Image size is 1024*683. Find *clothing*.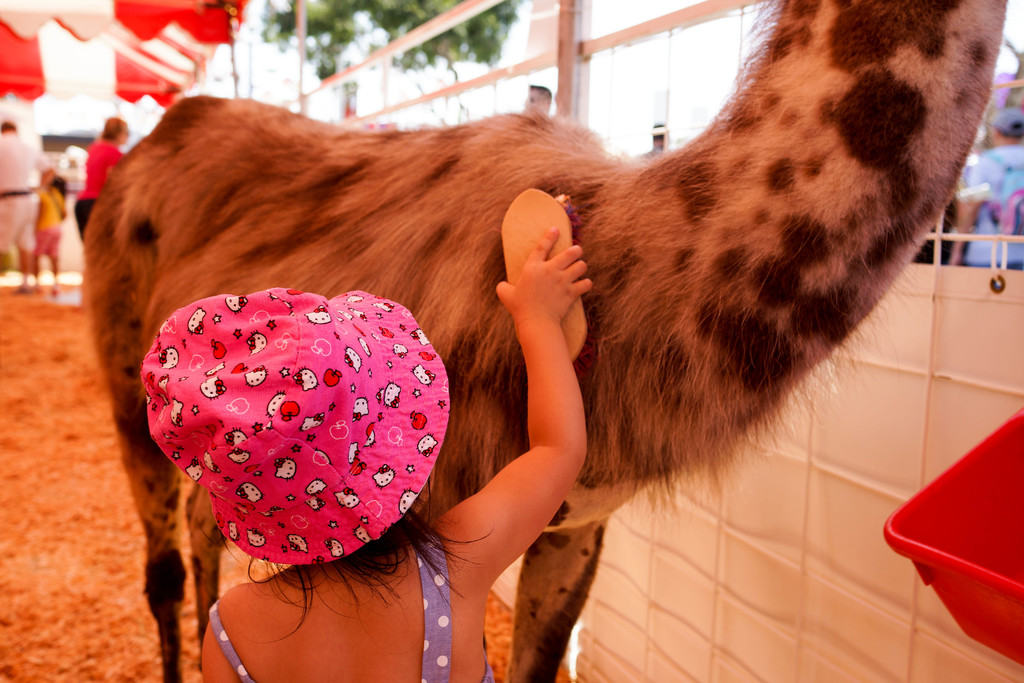
bbox=[957, 140, 1023, 276].
